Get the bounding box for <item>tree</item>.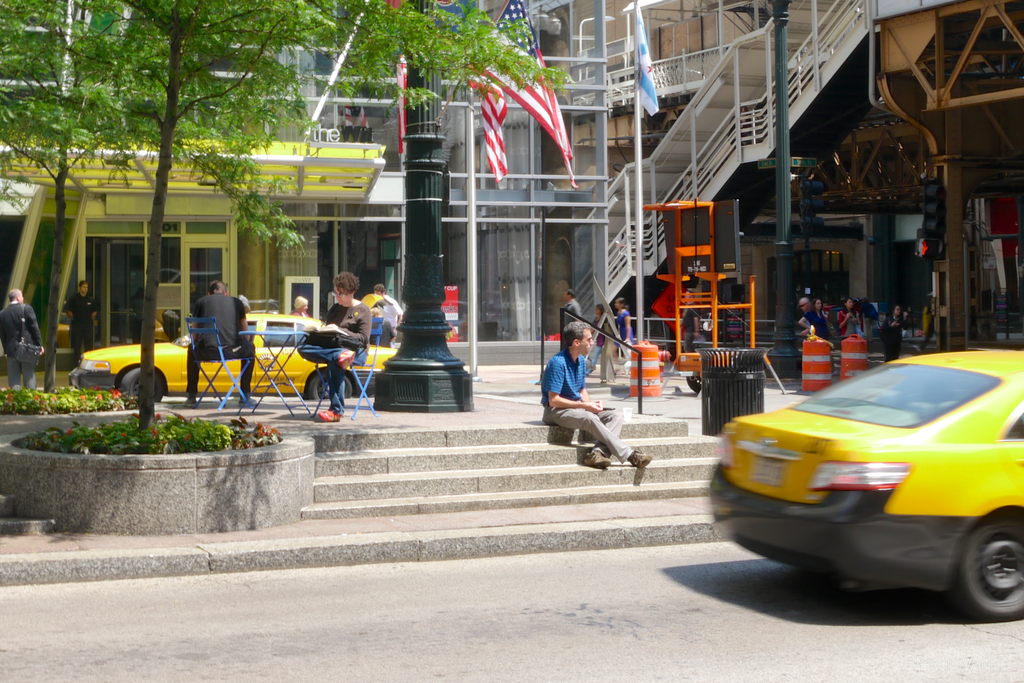
(0,0,134,348).
